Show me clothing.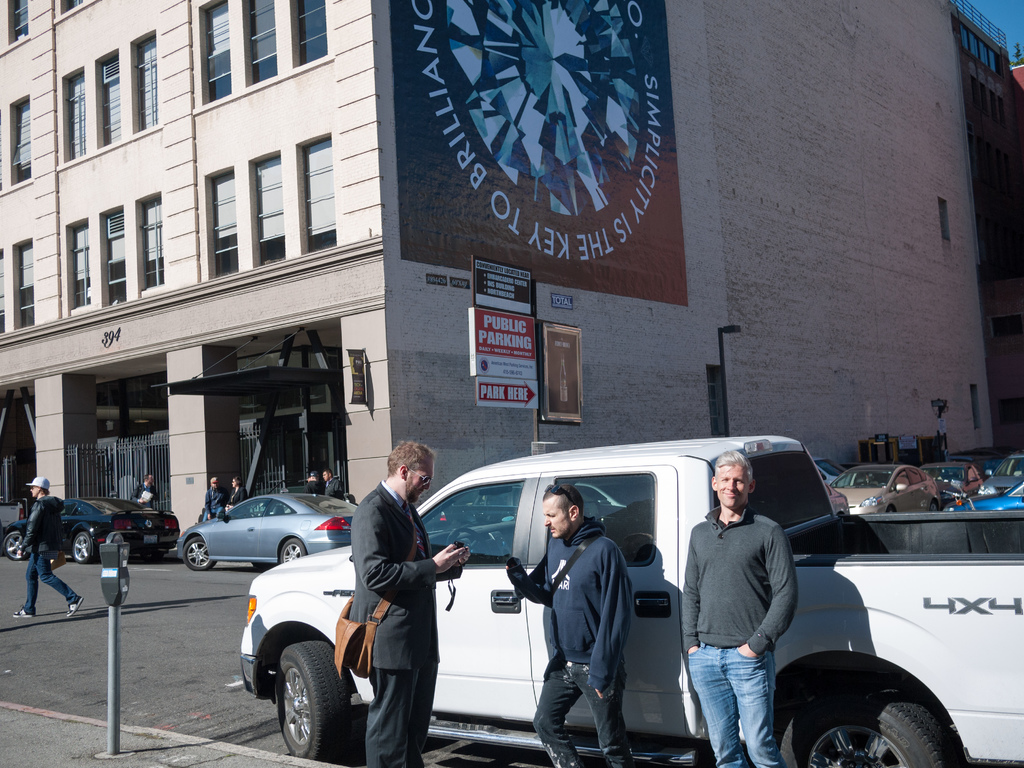
clothing is here: [x1=305, y1=479, x2=326, y2=495].
